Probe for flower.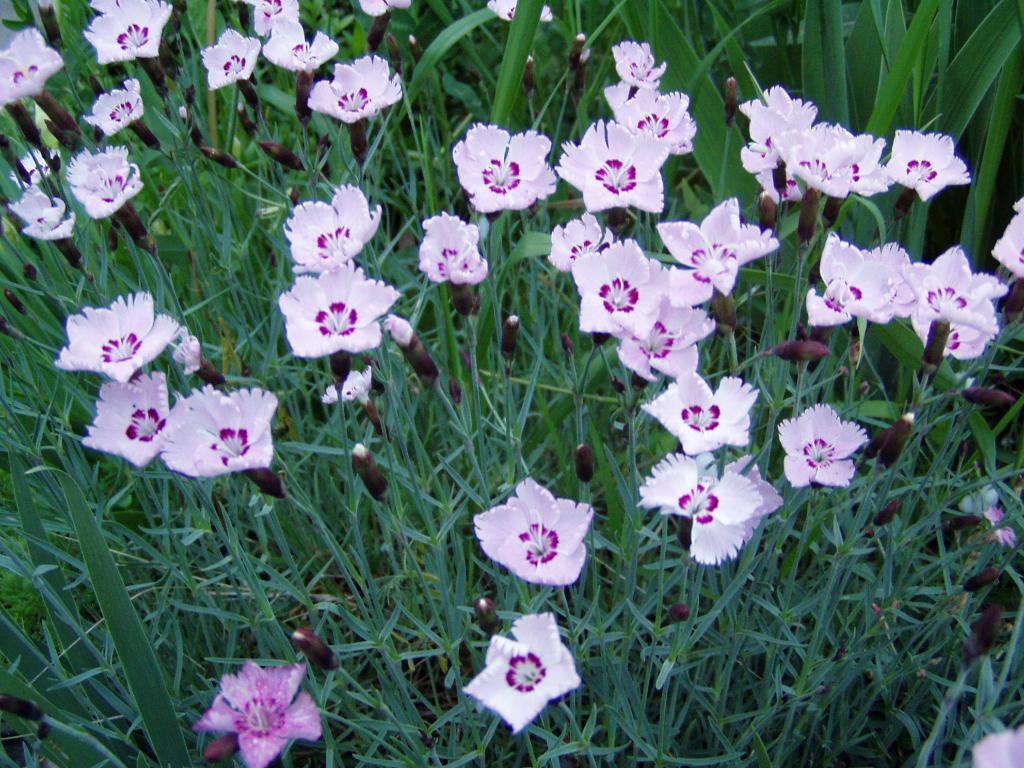
Probe result: <region>448, 122, 557, 212</region>.
